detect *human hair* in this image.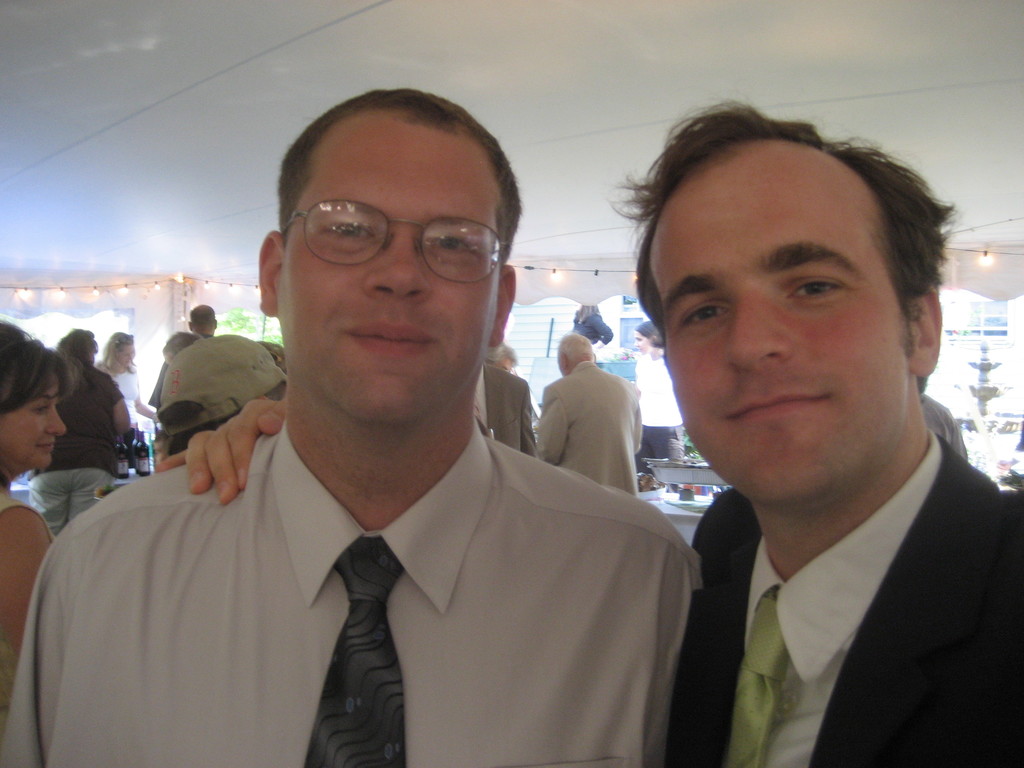
Detection: (x1=0, y1=319, x2=68, y2=494).
